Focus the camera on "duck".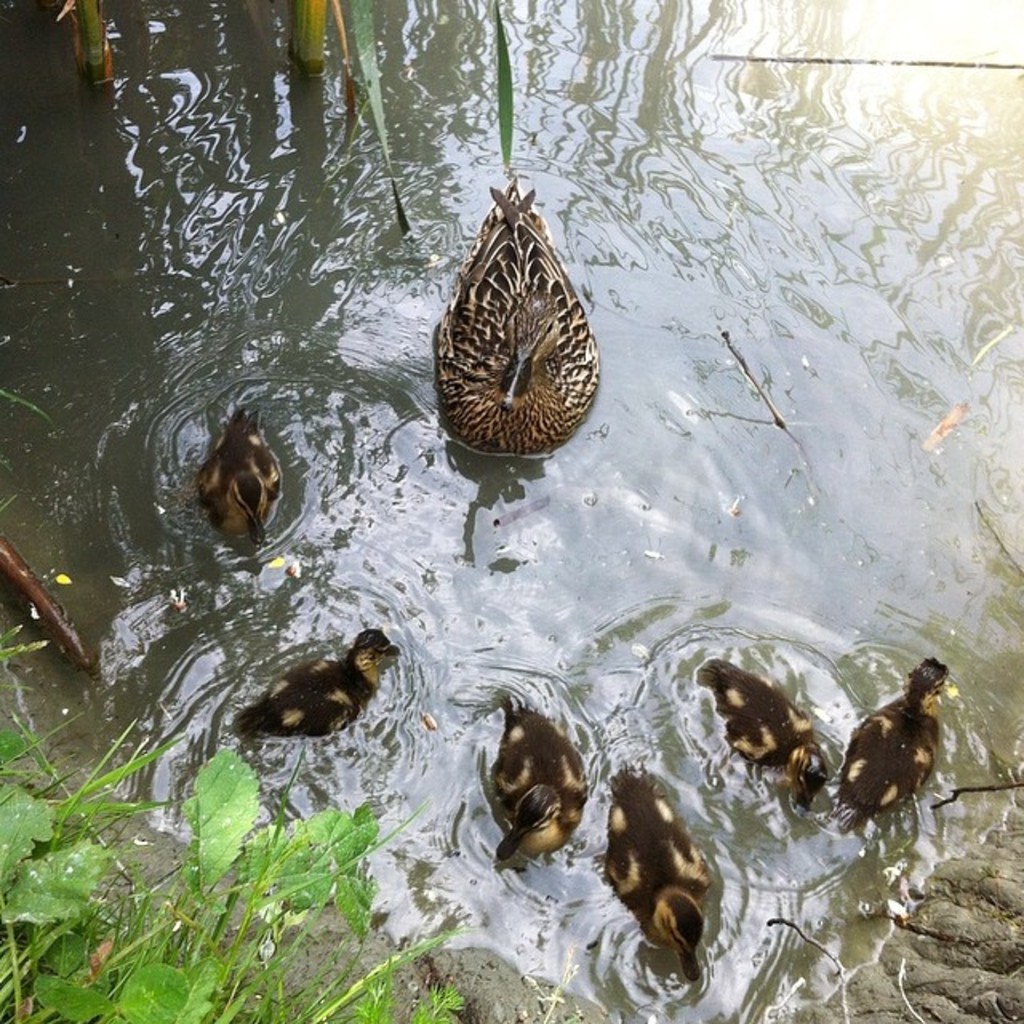
Focus region: {"left": 822, "top": 645, "right": 950, "bottom": 830}.
